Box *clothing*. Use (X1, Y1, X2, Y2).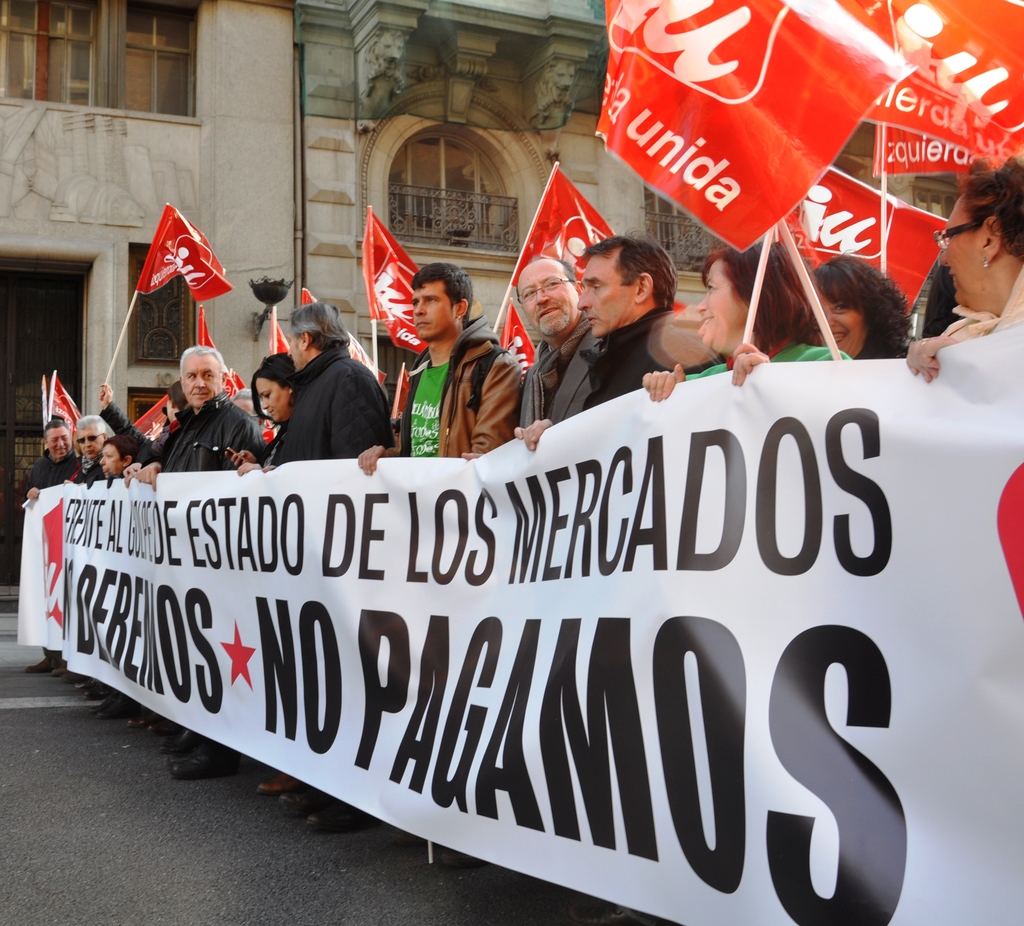
(241, 322, 395, 471).
